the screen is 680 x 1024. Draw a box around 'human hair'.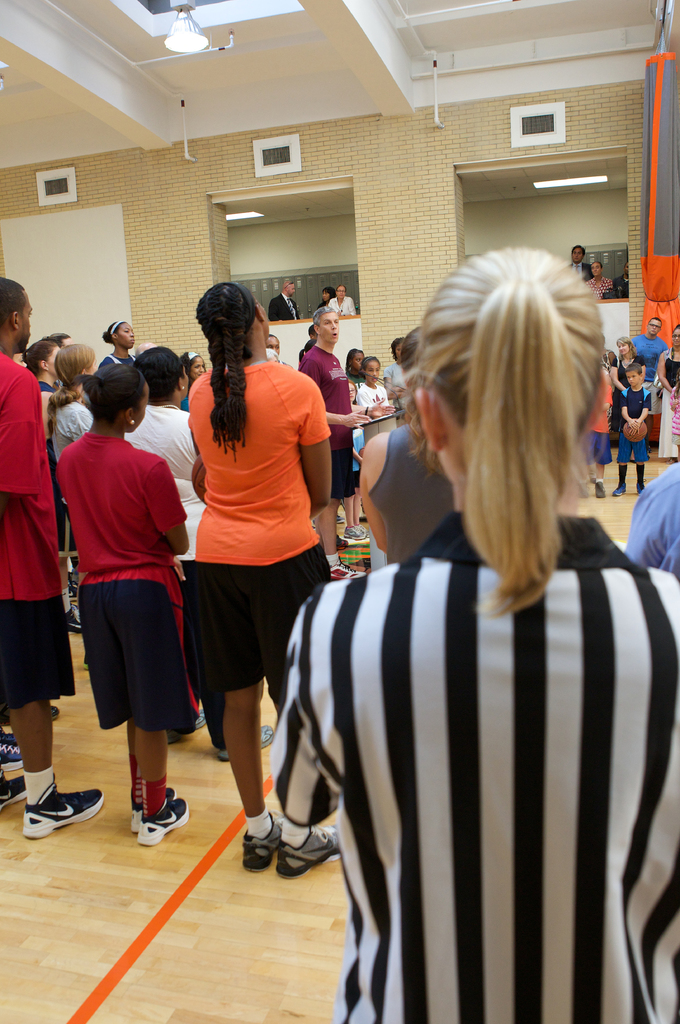
pyautogui.locateOnScreen(614, 336, 638, 361).
